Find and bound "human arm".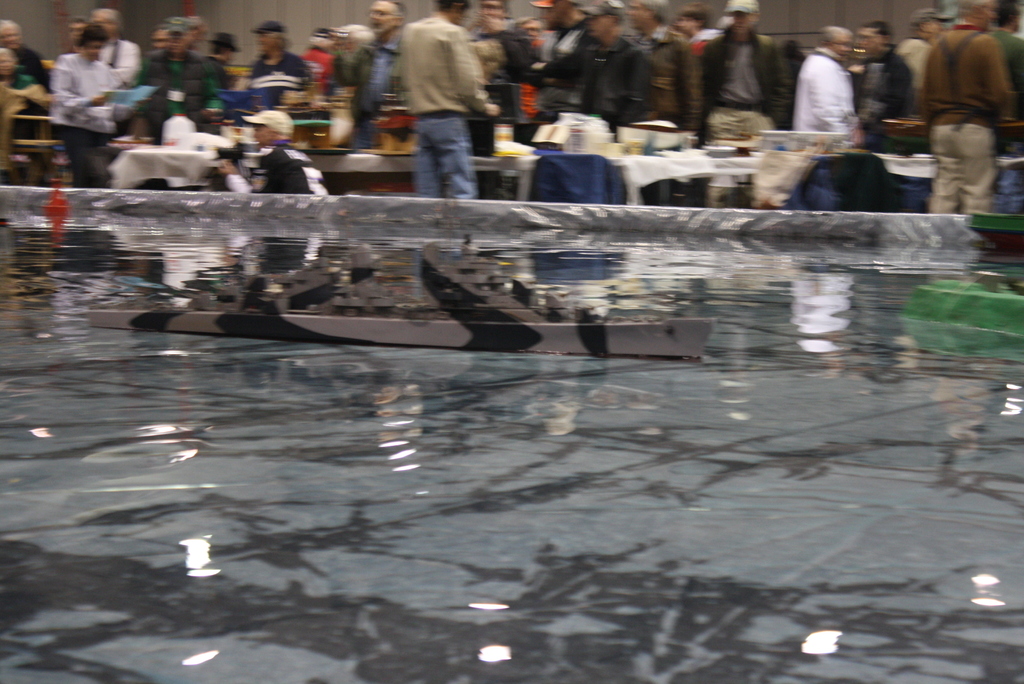
Bound: region(440, 22, 499, 119).
